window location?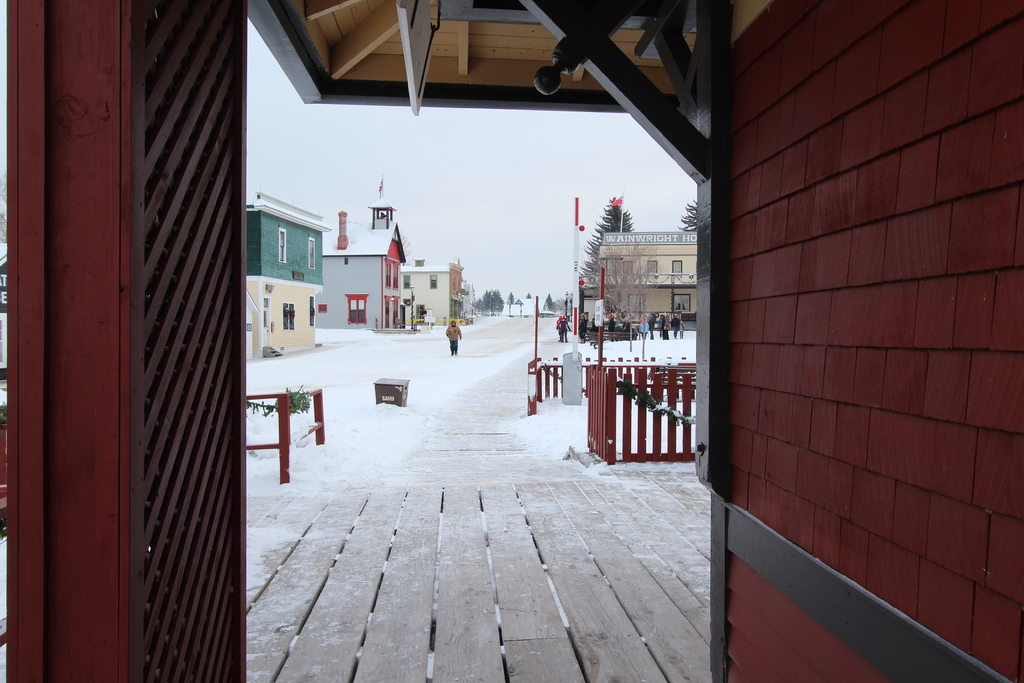
x1=672 y1=288 x2=689 y2=310
